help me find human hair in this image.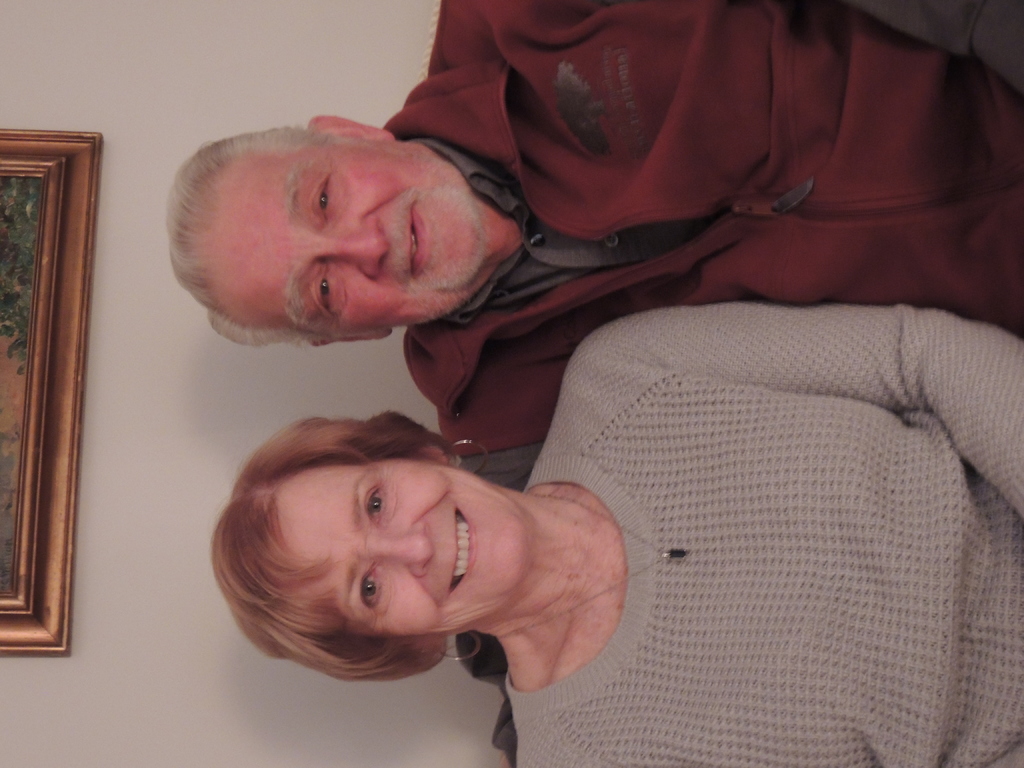
Found it: box(210, 413, 463, 684).
